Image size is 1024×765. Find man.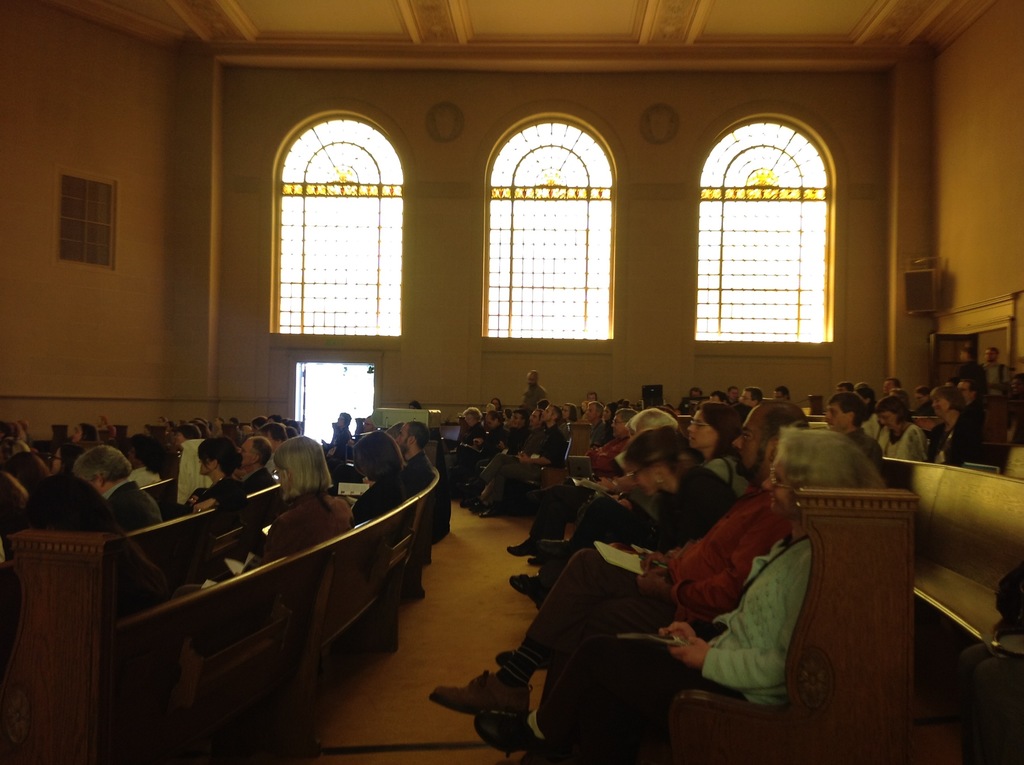
left=522, top=369, right=544, bottom=415.
